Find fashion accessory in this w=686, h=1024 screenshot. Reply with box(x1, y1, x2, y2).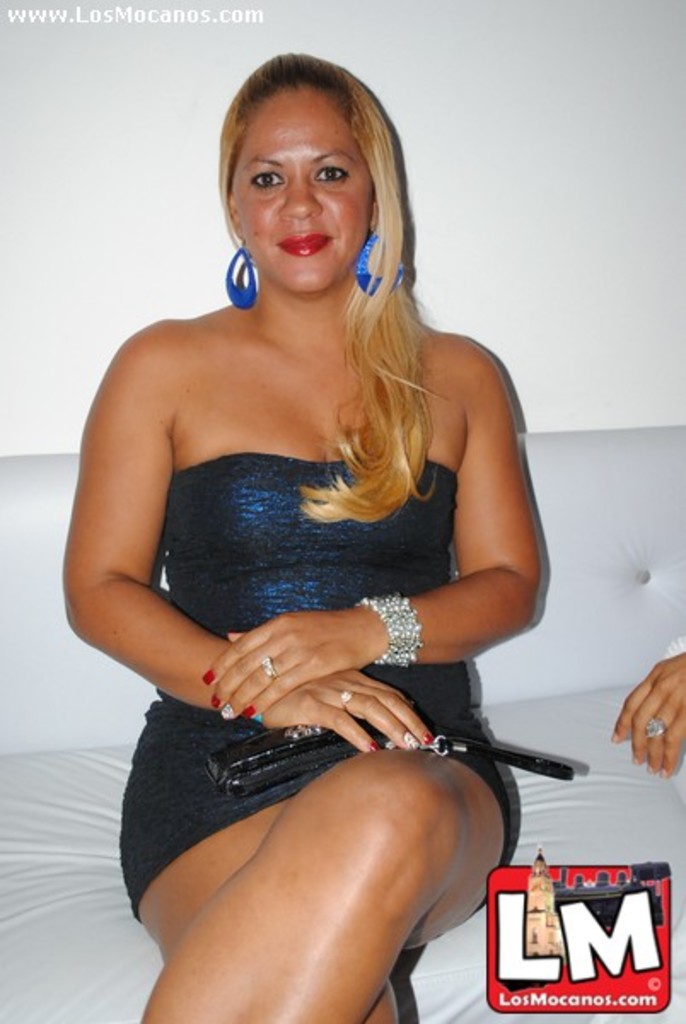
box(259, 662, 273, 672).
